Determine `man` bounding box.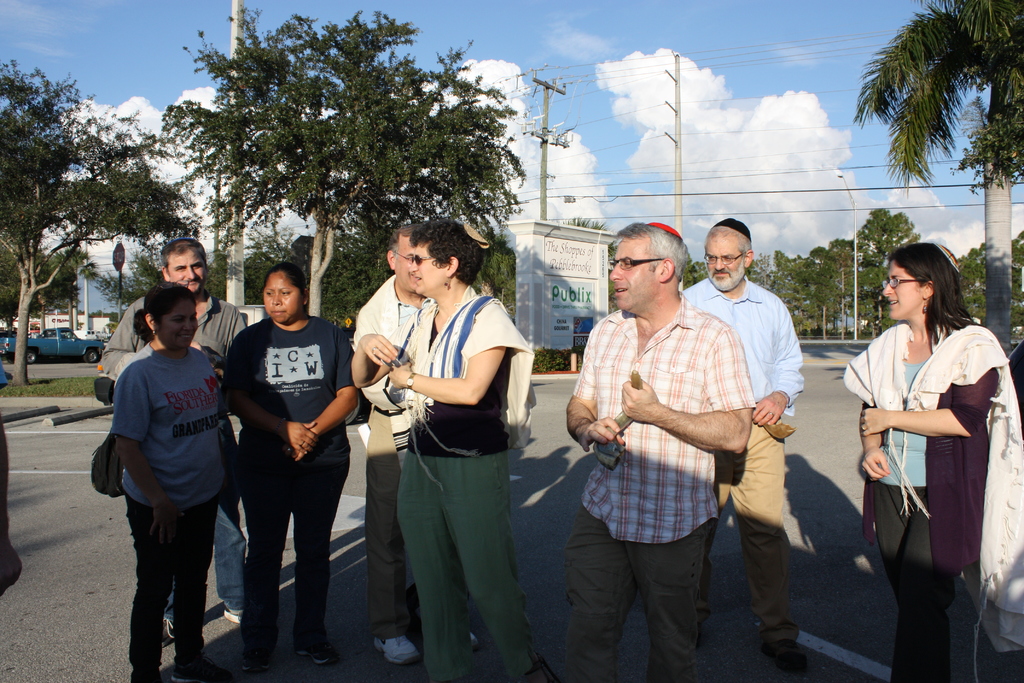
Determined: 684 215 808 661.
